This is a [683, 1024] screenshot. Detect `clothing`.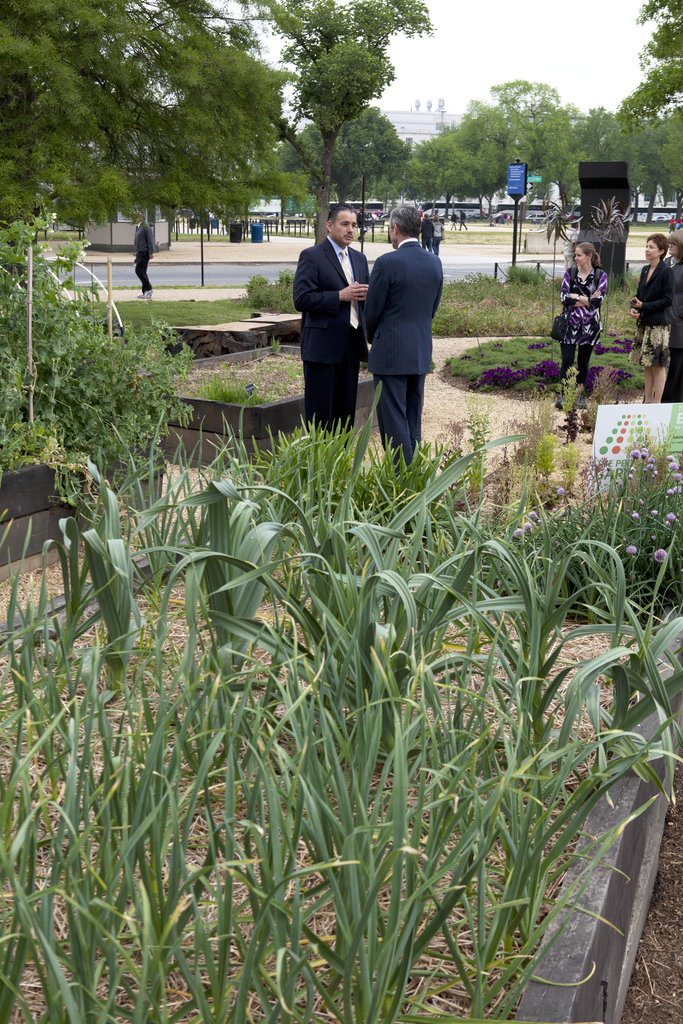
(x1=560, y1=266, x2=607, y2=397).
